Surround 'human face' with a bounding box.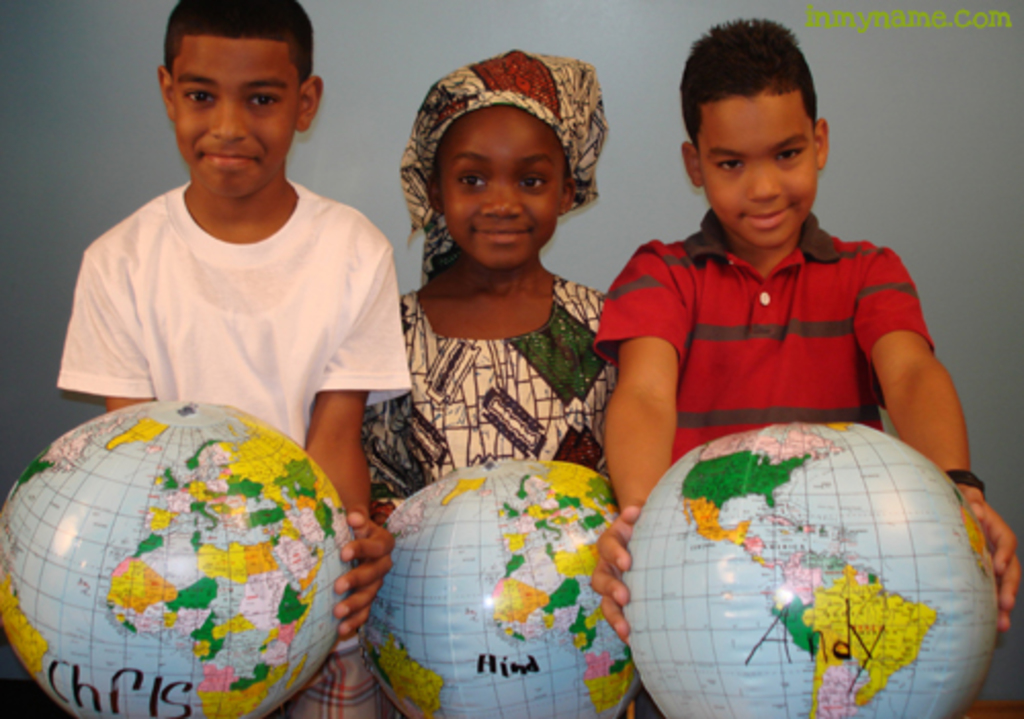
[694,98,817,244].
